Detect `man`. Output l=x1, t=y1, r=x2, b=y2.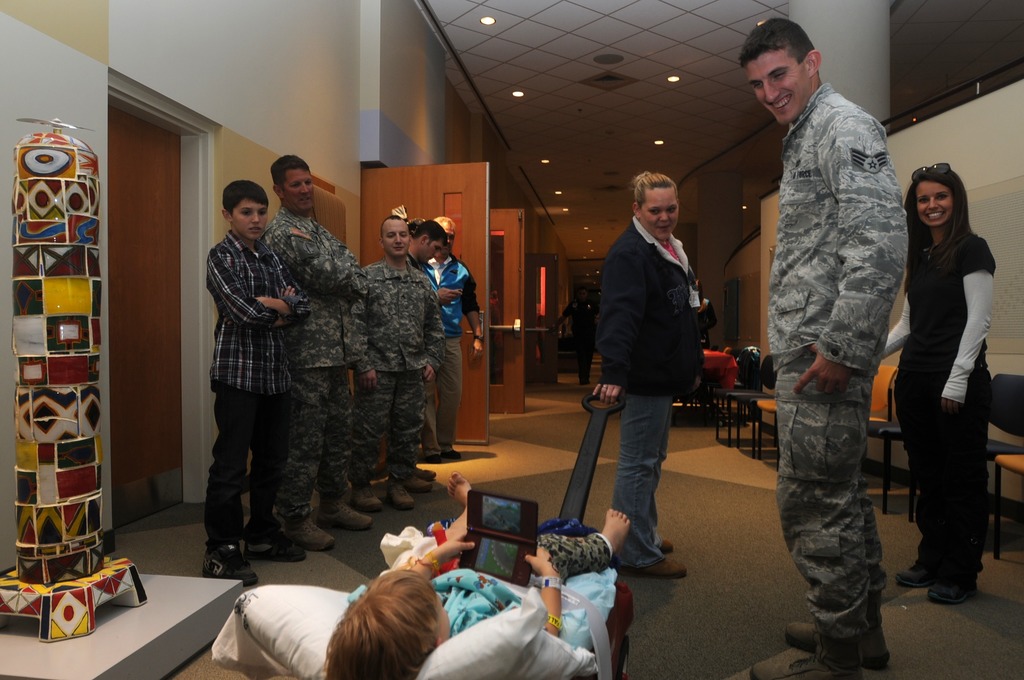
l=198, t=168, r=312, b=587.
